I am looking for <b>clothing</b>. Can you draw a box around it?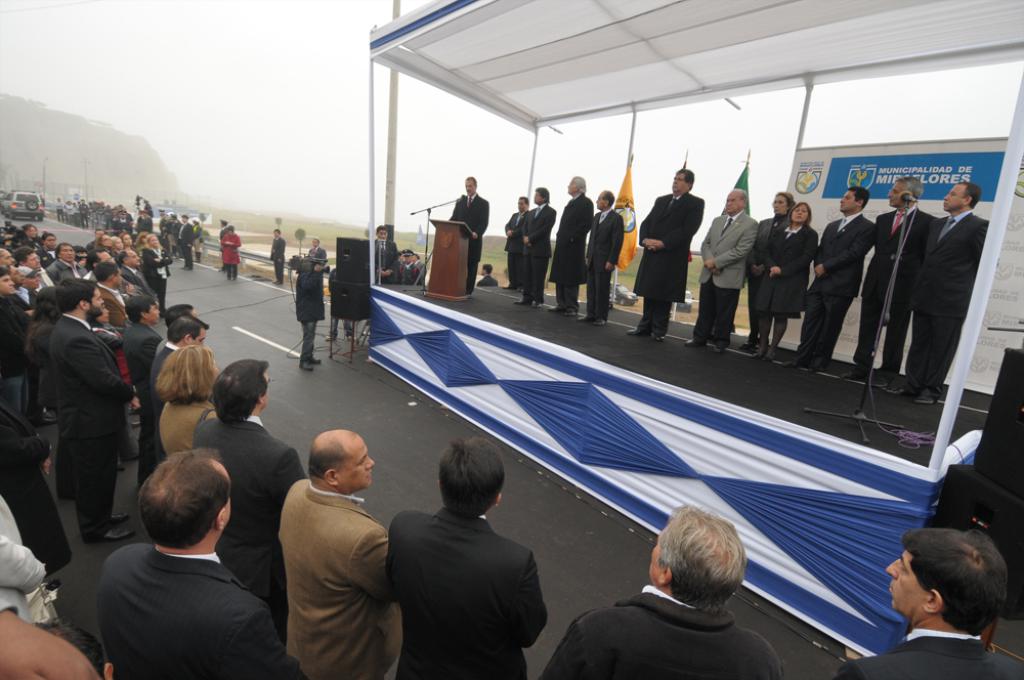
Sure, the bounding box is <bbox>862, 201, 938, 368</bbox>.
